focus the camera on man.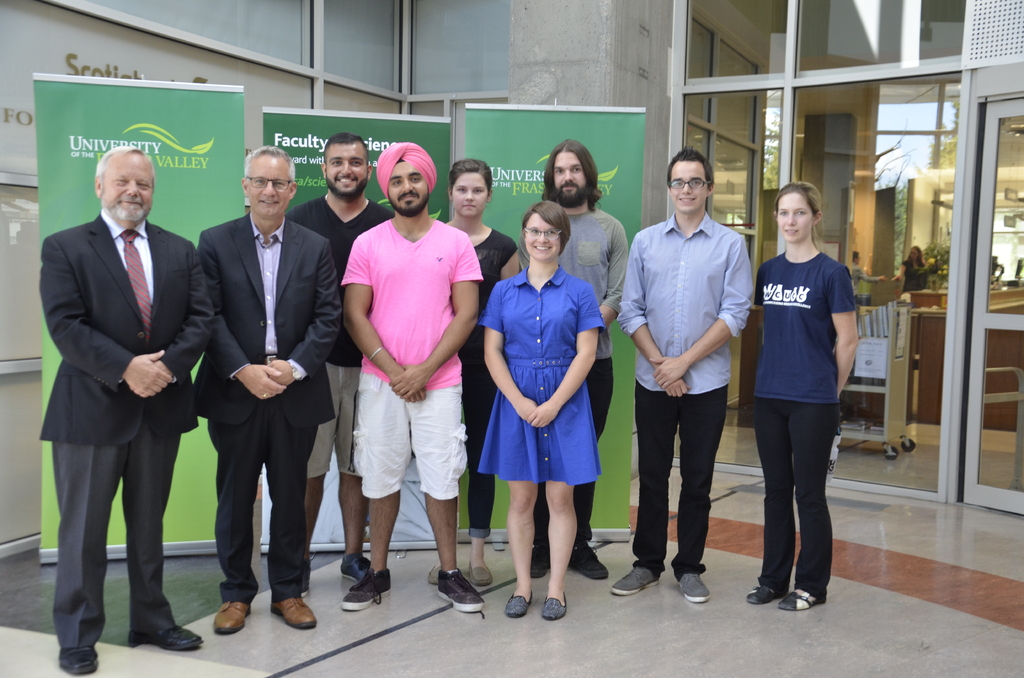
Focus region: detection(193, 143, 348, 636).
